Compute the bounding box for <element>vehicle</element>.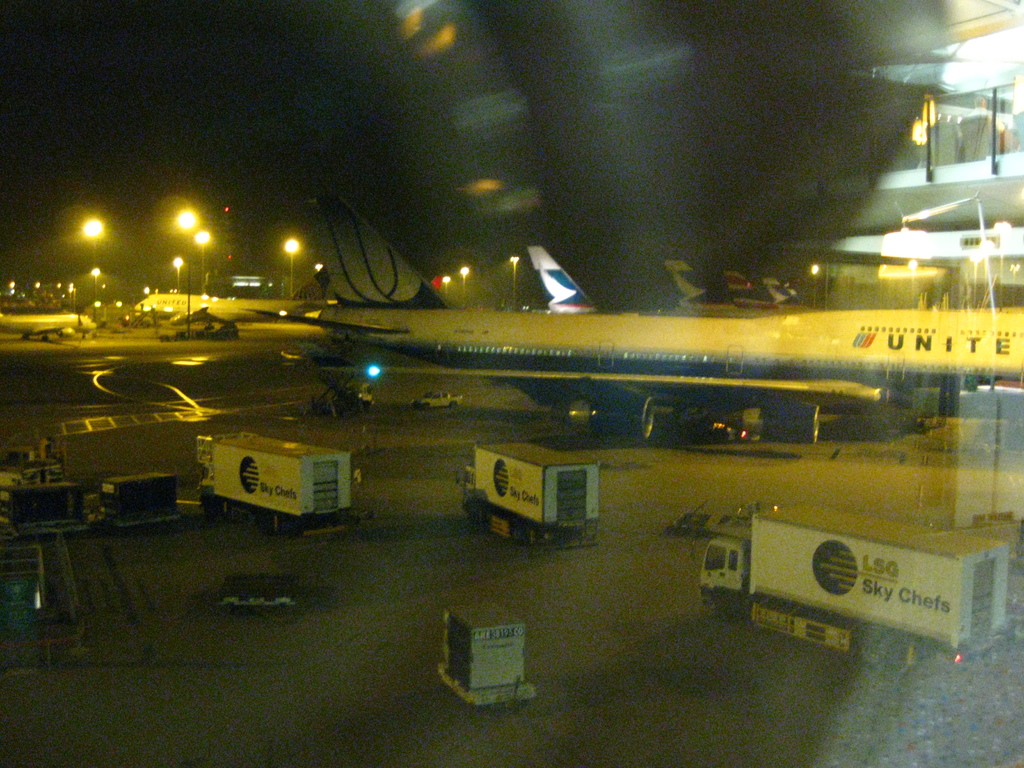
<bbox>128, 273, 410, 340</bbox>.
